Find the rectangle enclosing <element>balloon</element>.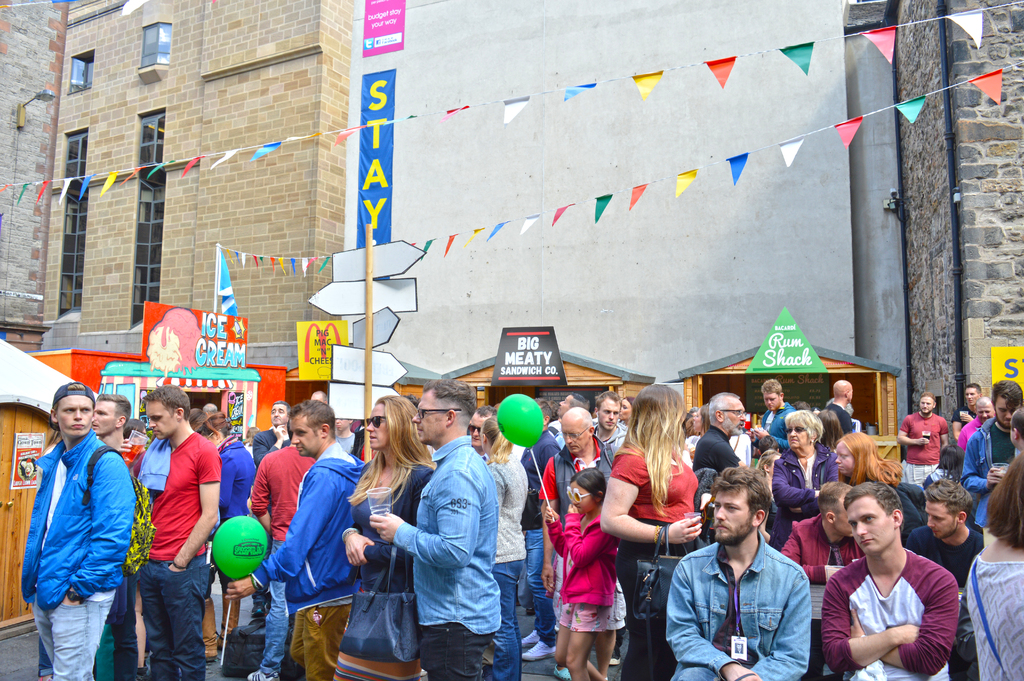
select_region(214, 513, 268, 579).
